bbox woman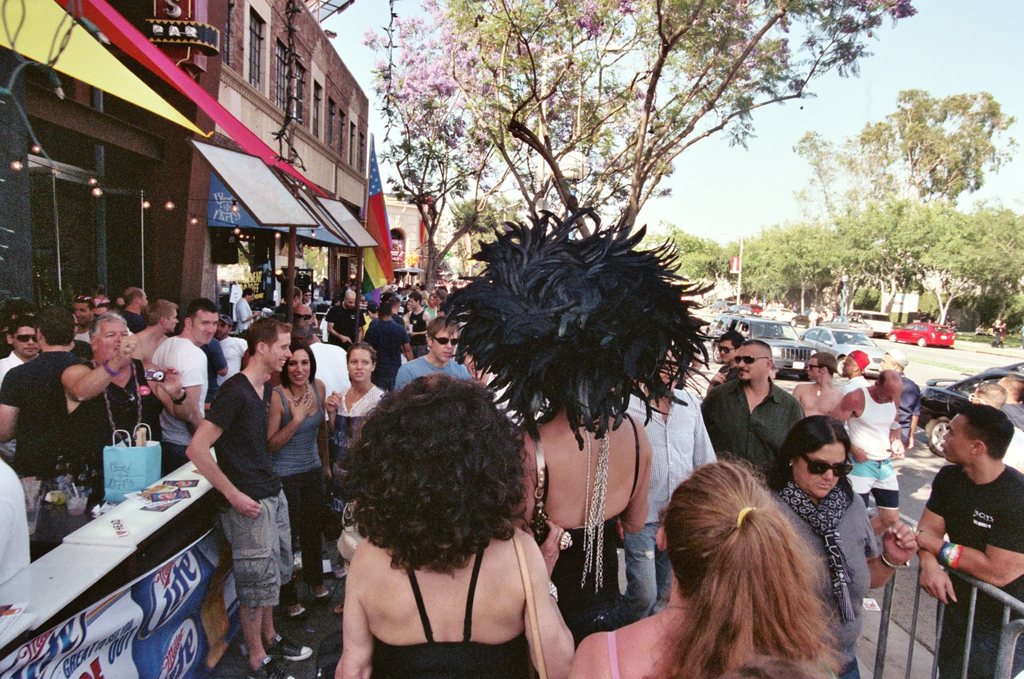
region(261, 339, 334, 623)
